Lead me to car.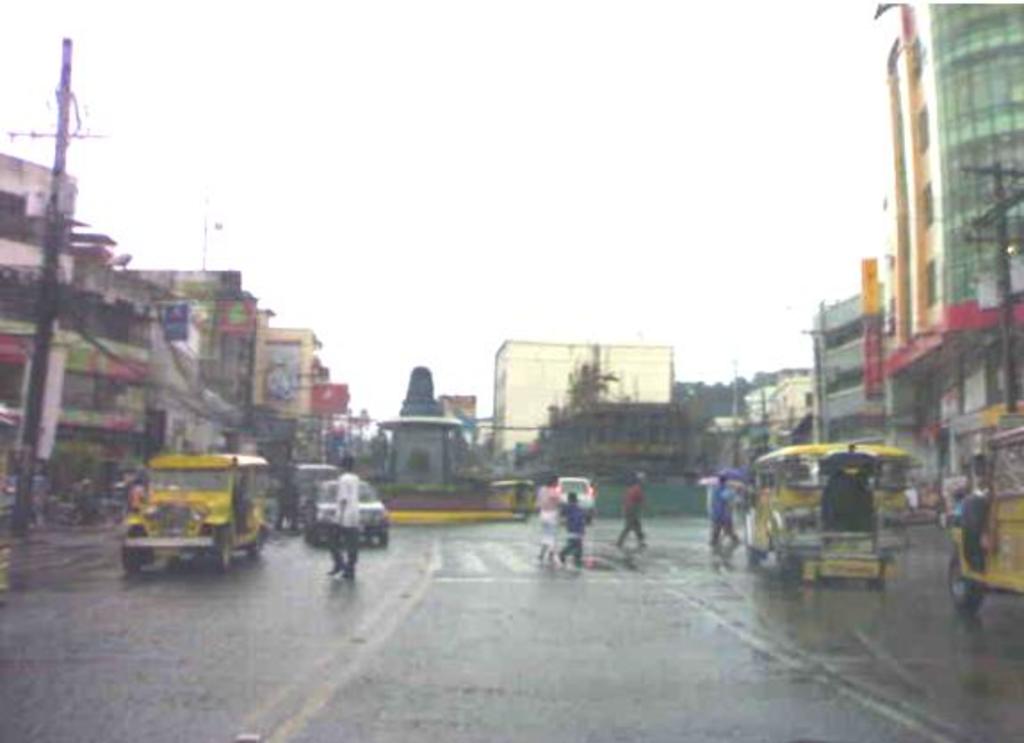
Lead to <region>301, 481, 386, 547</region>.
